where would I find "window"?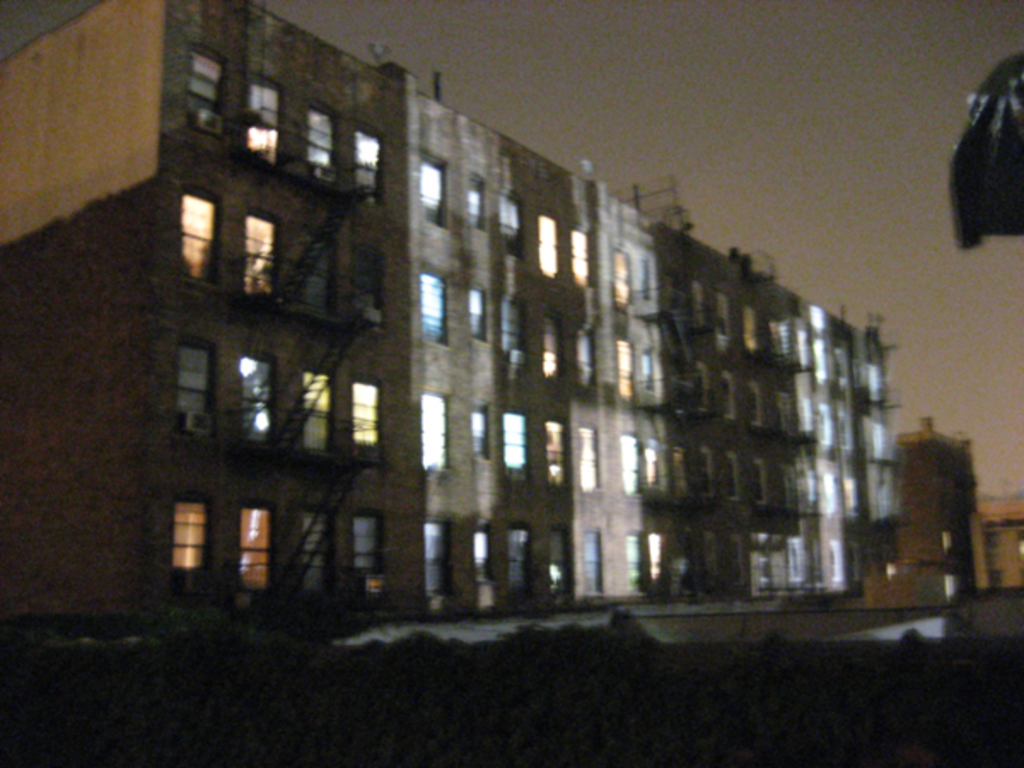
At bbox=[618, 437, 640, 490].
